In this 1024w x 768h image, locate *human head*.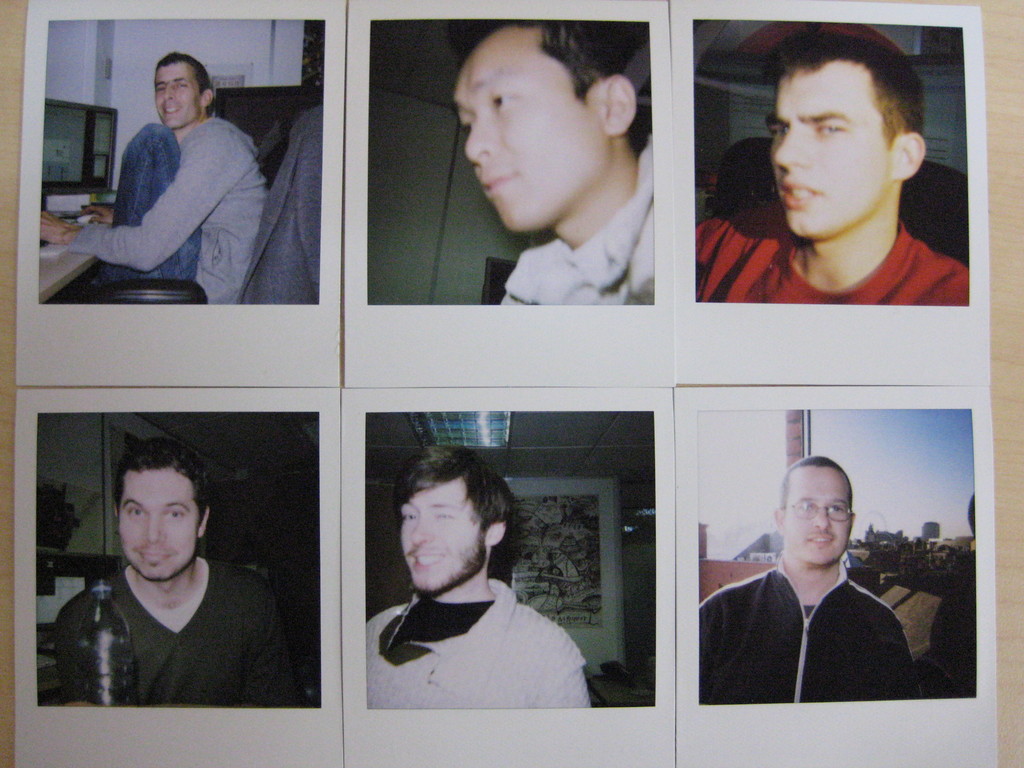
Bounding box: x1=399, y1=455, x2=509, y2=595.
